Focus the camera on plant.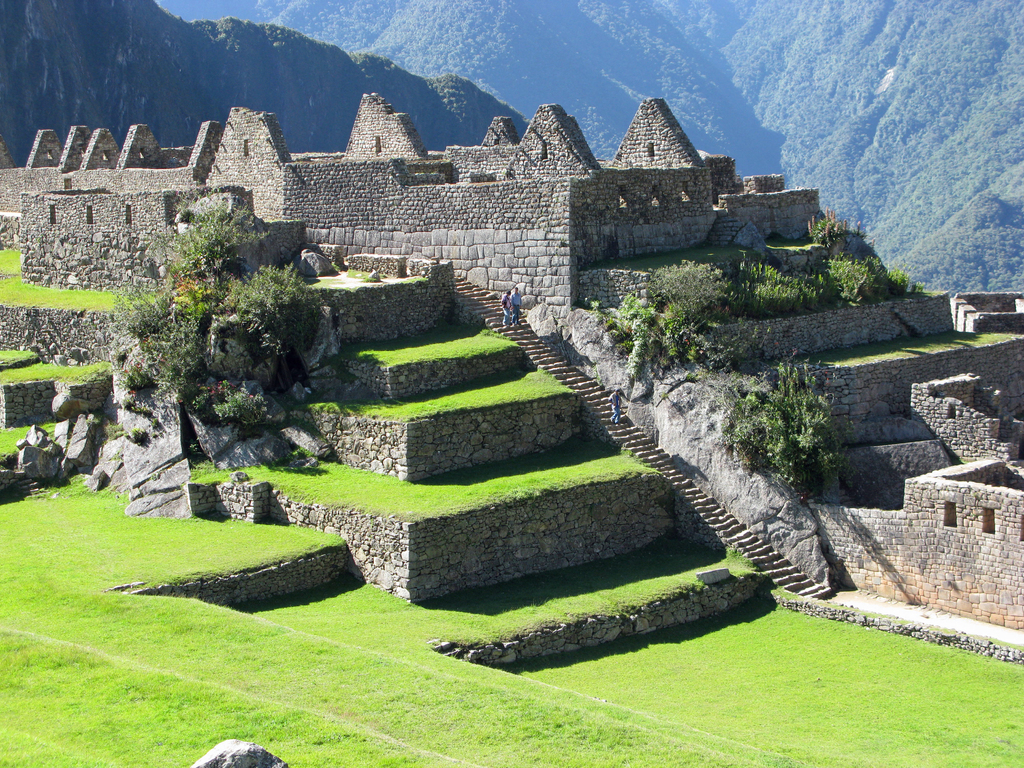
Focus region: box(661, 305, 696, 360).
